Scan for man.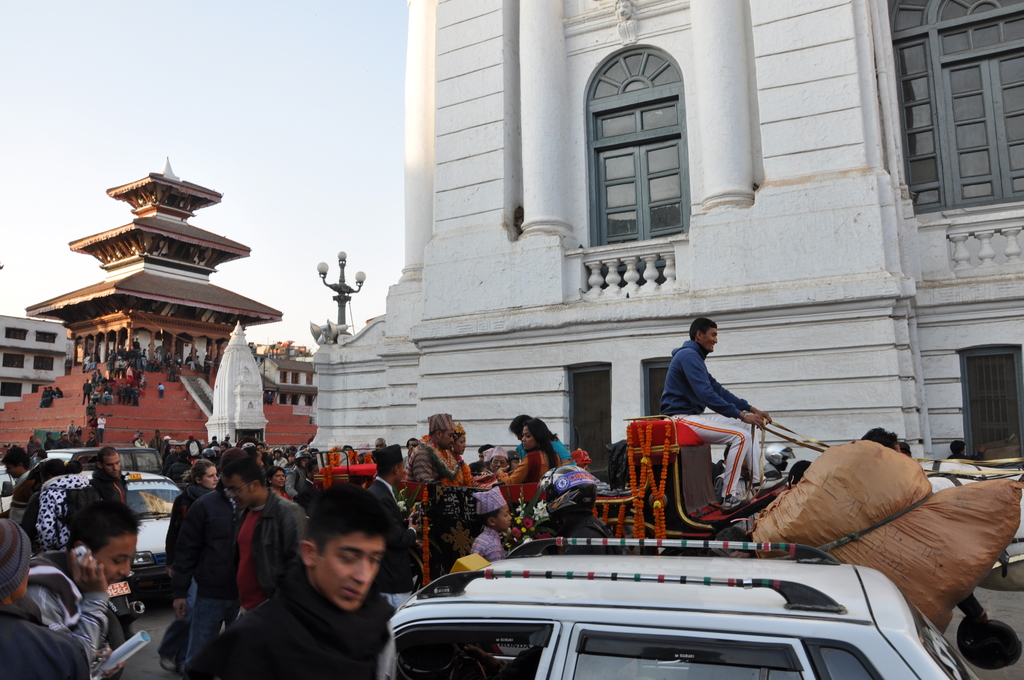
Scan result: x1=0 y1=524 x2=92 y2=679.
